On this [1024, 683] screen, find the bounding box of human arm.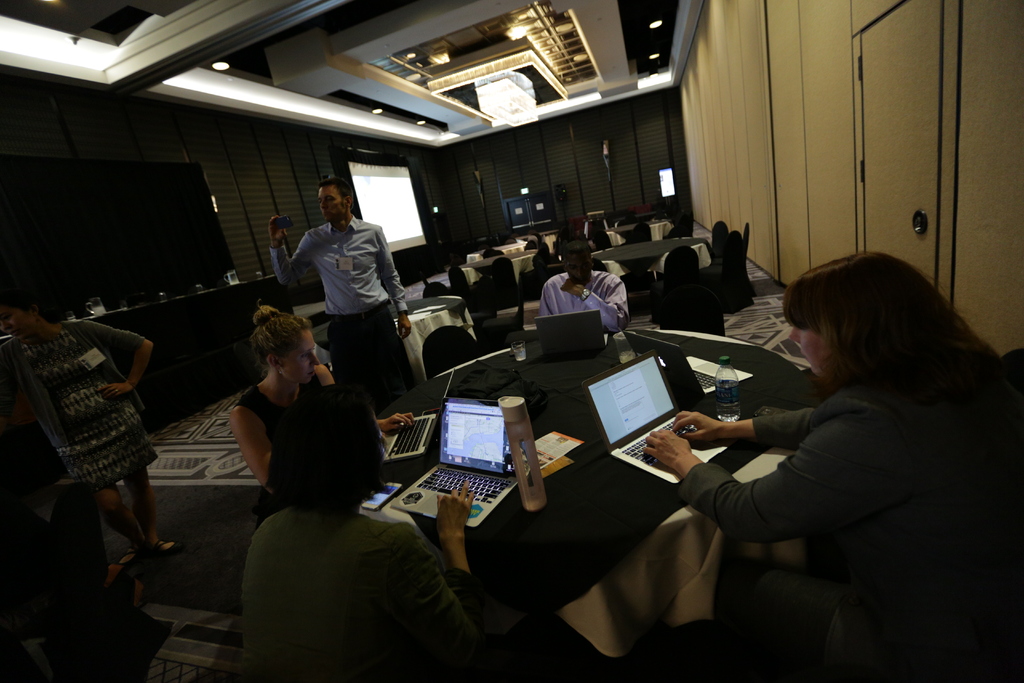
Bounding box: Rect(84, 316, 163, 397).
